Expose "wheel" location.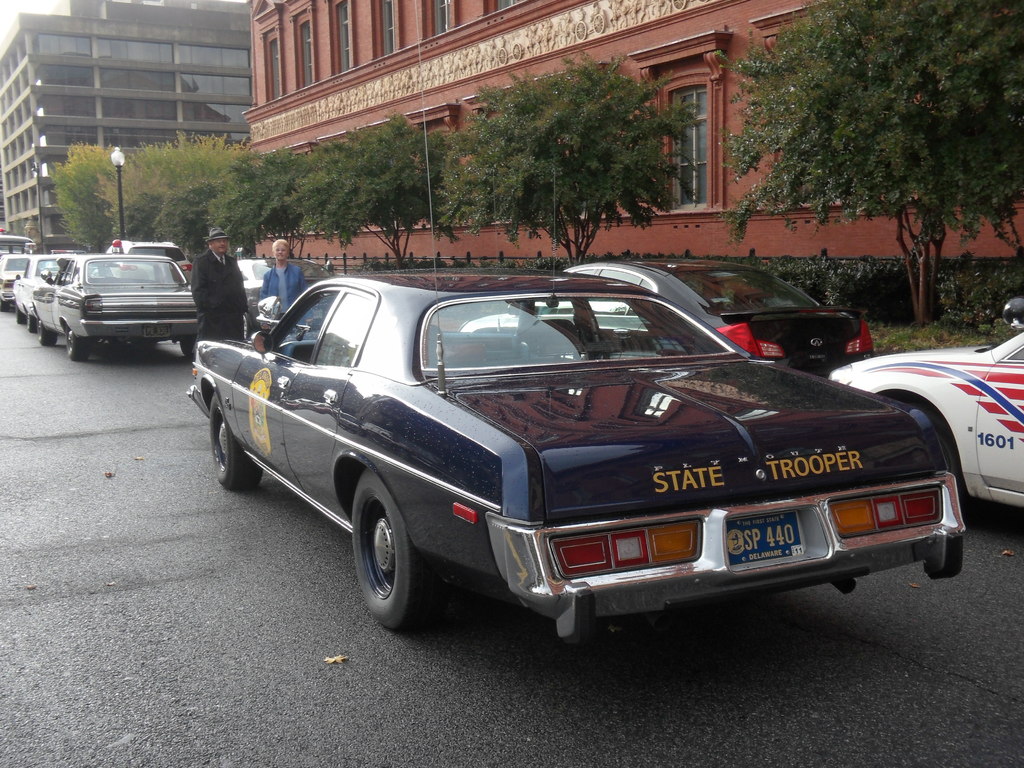
Exposed at <region>28, 315, 35, 329</region>.
